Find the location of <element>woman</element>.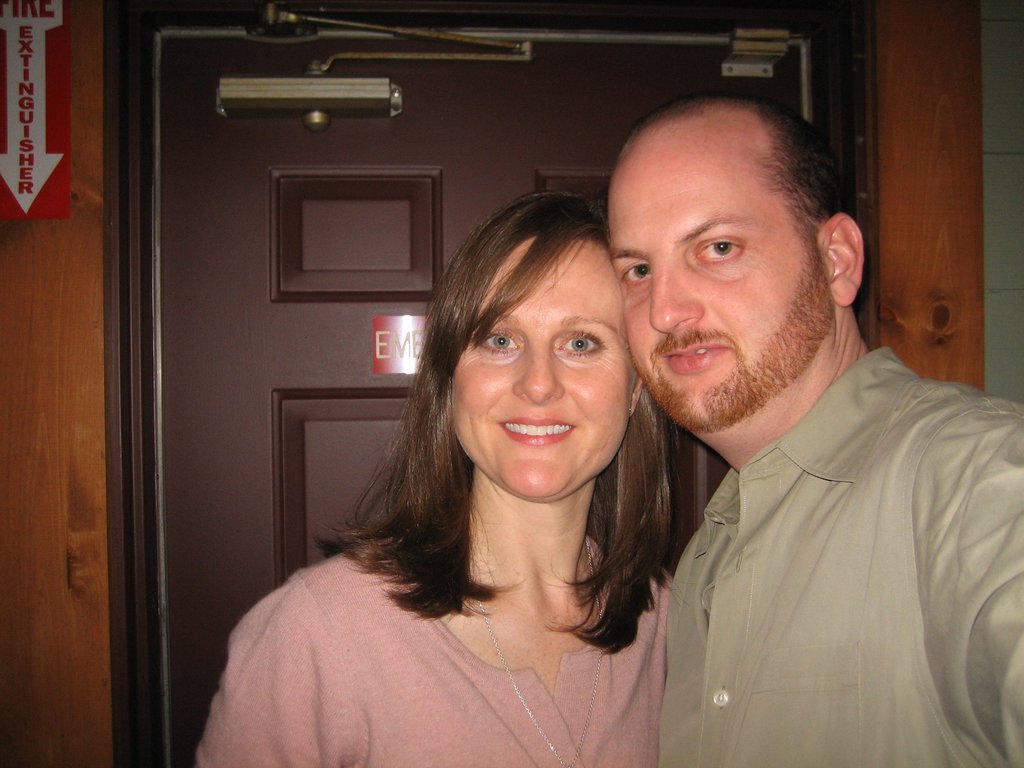
Location: region(195, 193, 674, 767).
